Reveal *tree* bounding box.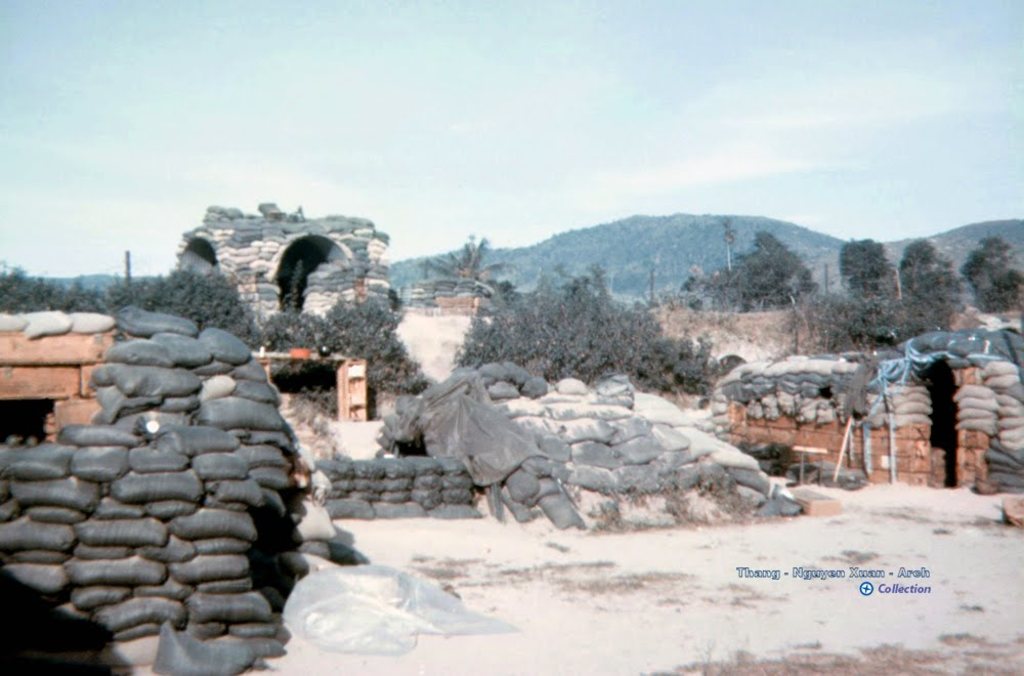
Revealed: <box>0,257,82,309</box>.
